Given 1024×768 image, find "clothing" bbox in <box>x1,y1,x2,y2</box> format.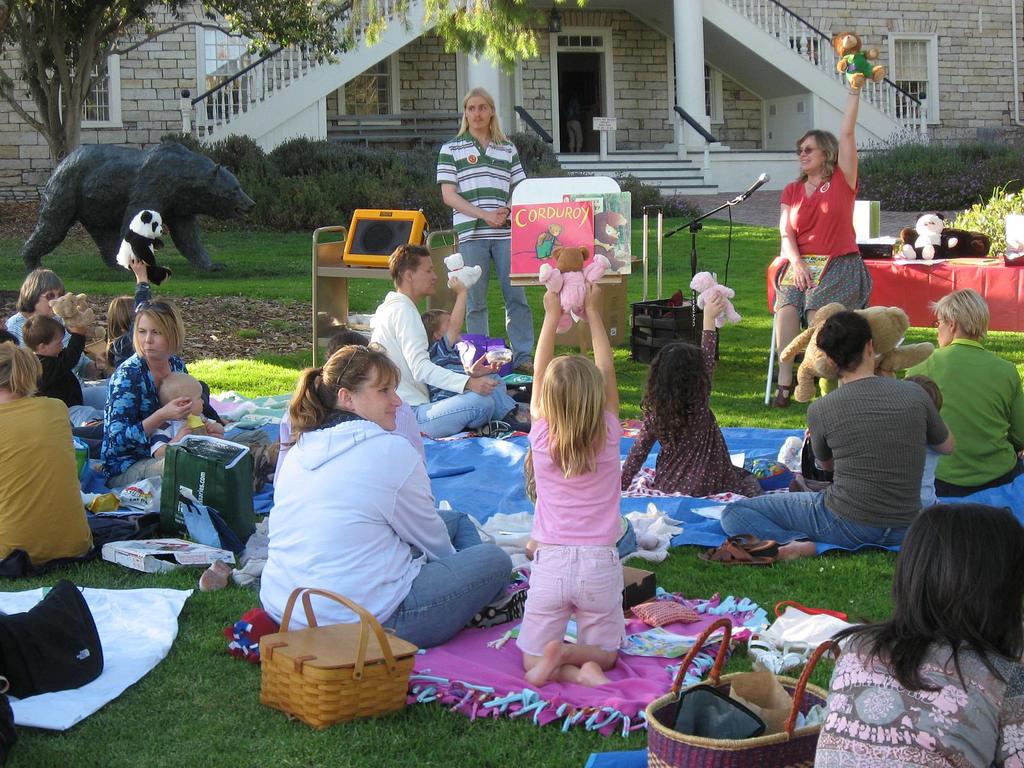
<box>755,167,885,339</box>.
